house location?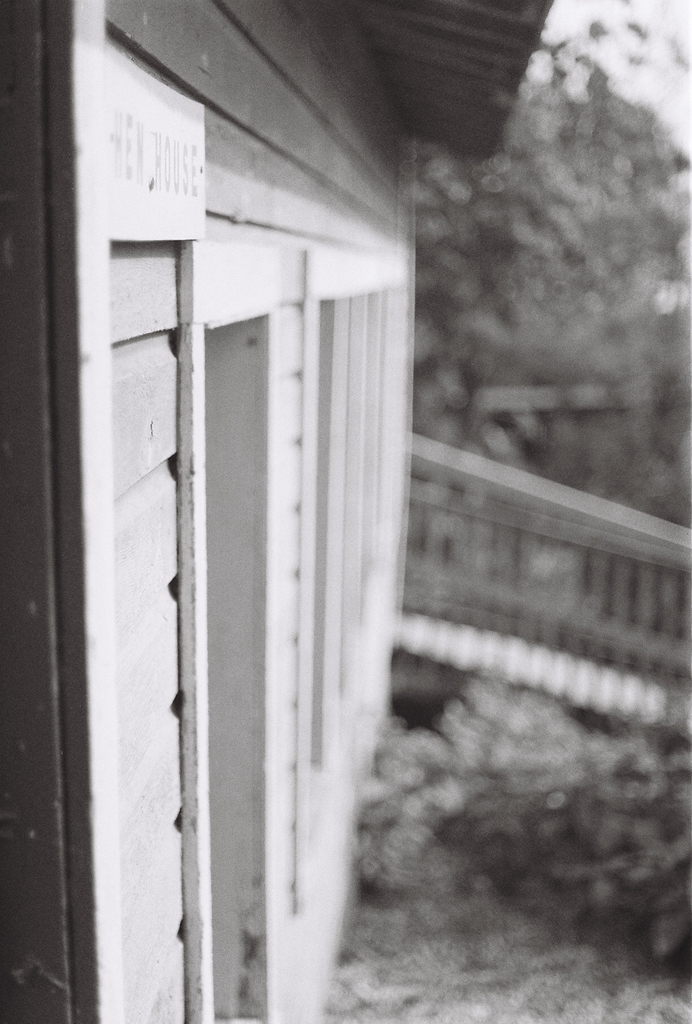
[0,27,488,1023]
